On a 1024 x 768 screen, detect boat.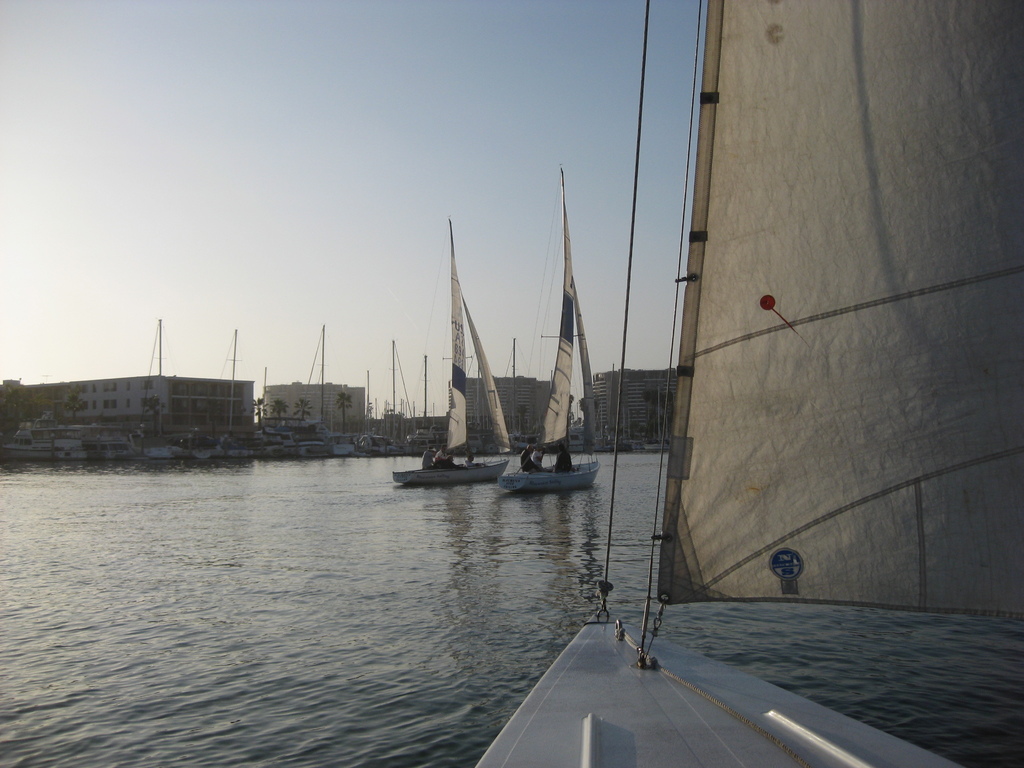
bbox=(468, 0, 1023, 767).
